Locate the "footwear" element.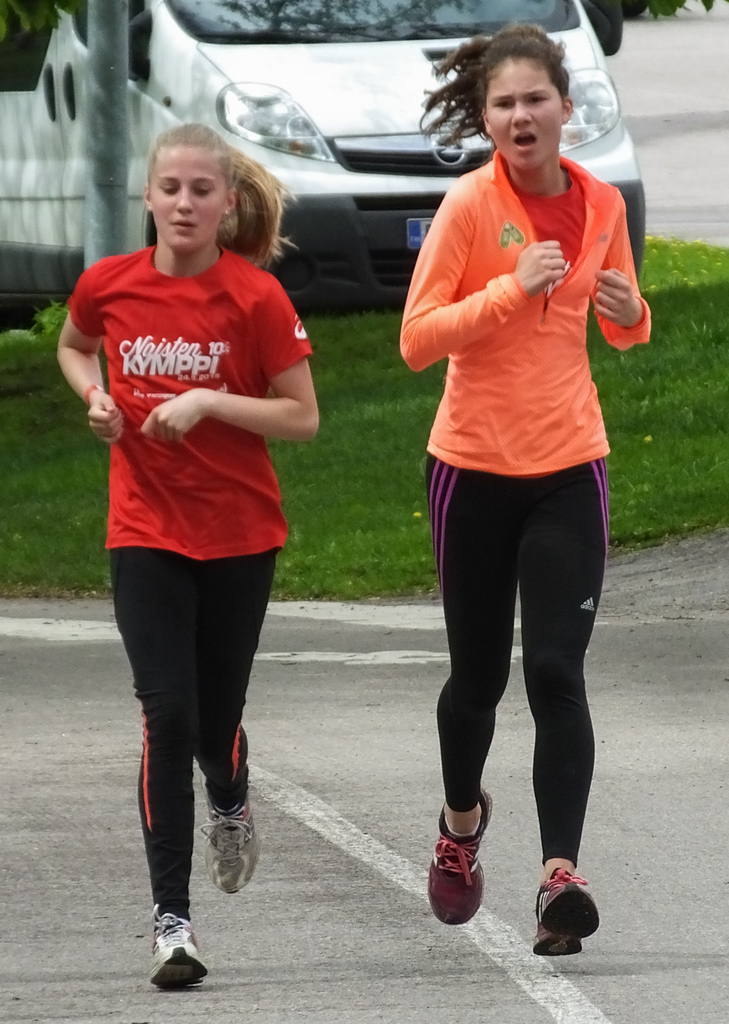
Element bbox: bbox(149, 900, 207, 991).
